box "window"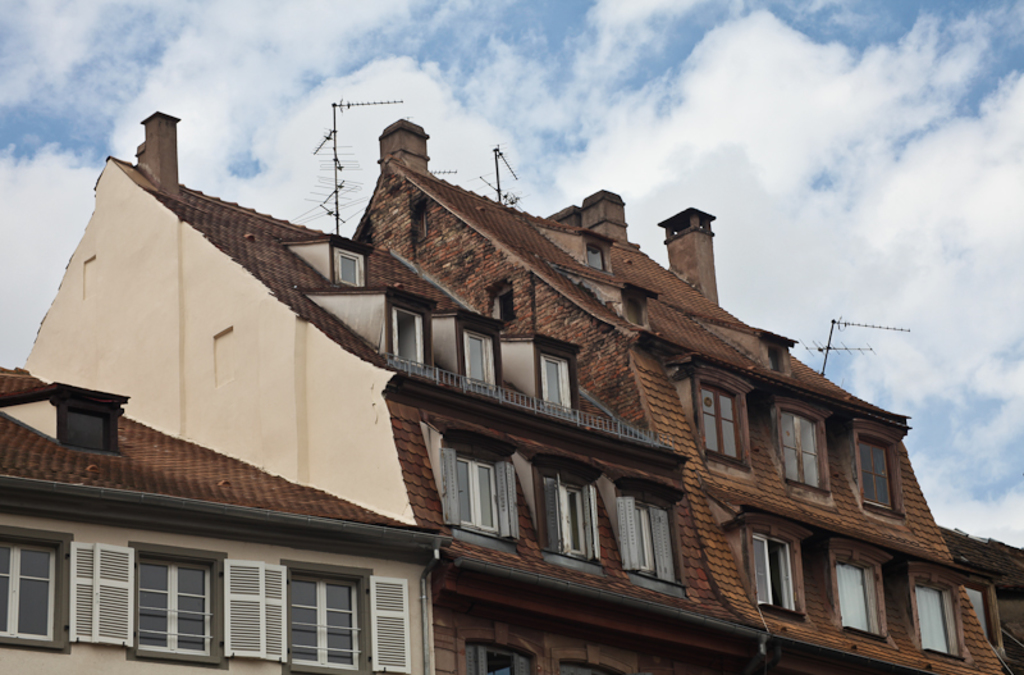
840,558,876,637
